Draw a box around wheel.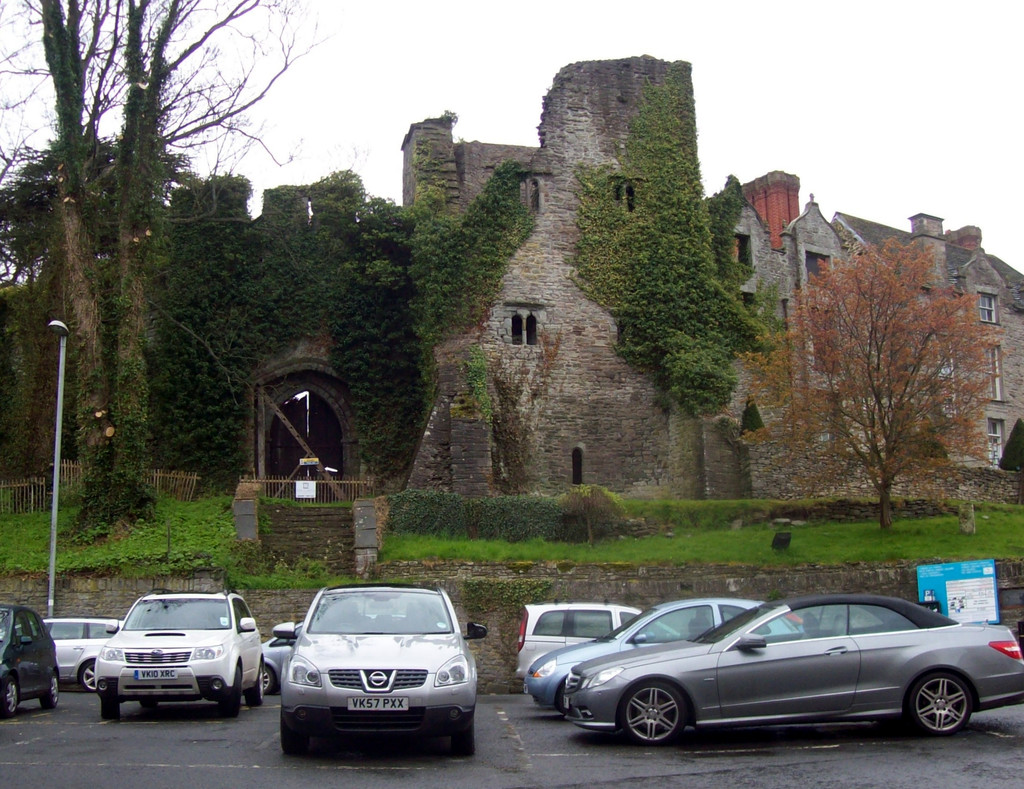
select_region(281, 706, 306, 758).
